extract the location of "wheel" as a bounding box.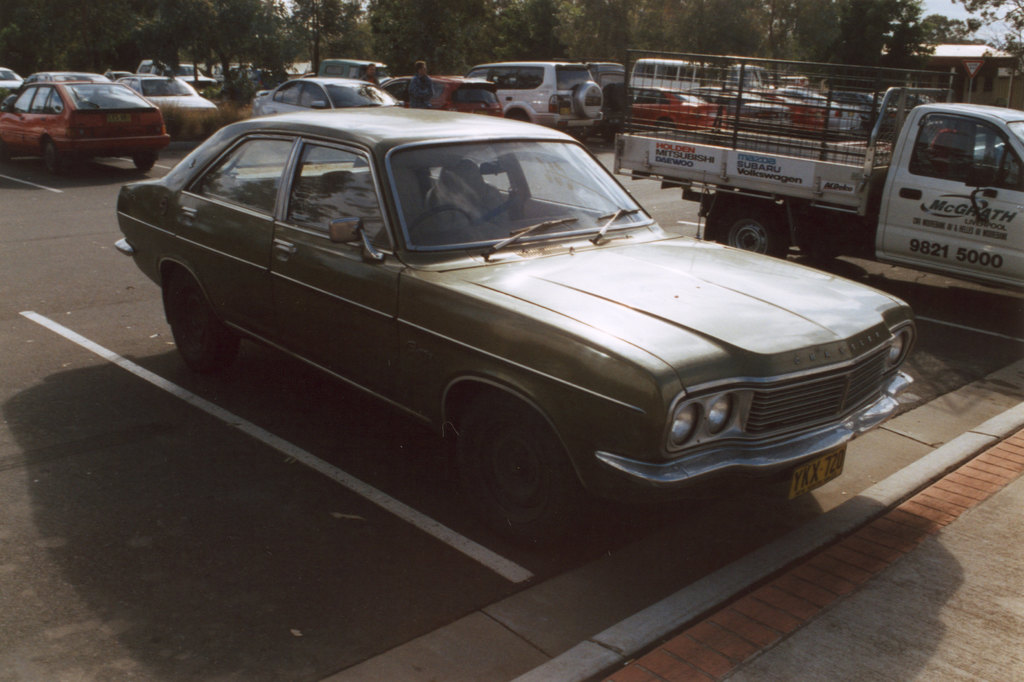
[47,139,65,174].
